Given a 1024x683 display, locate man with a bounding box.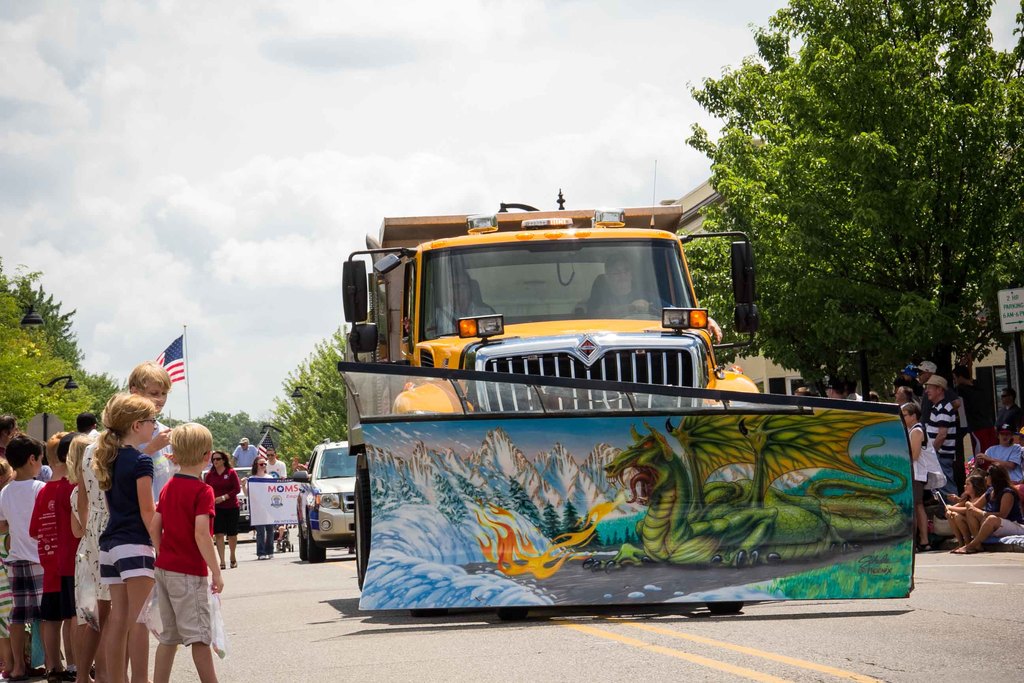
Located: (75,412,101,438).
